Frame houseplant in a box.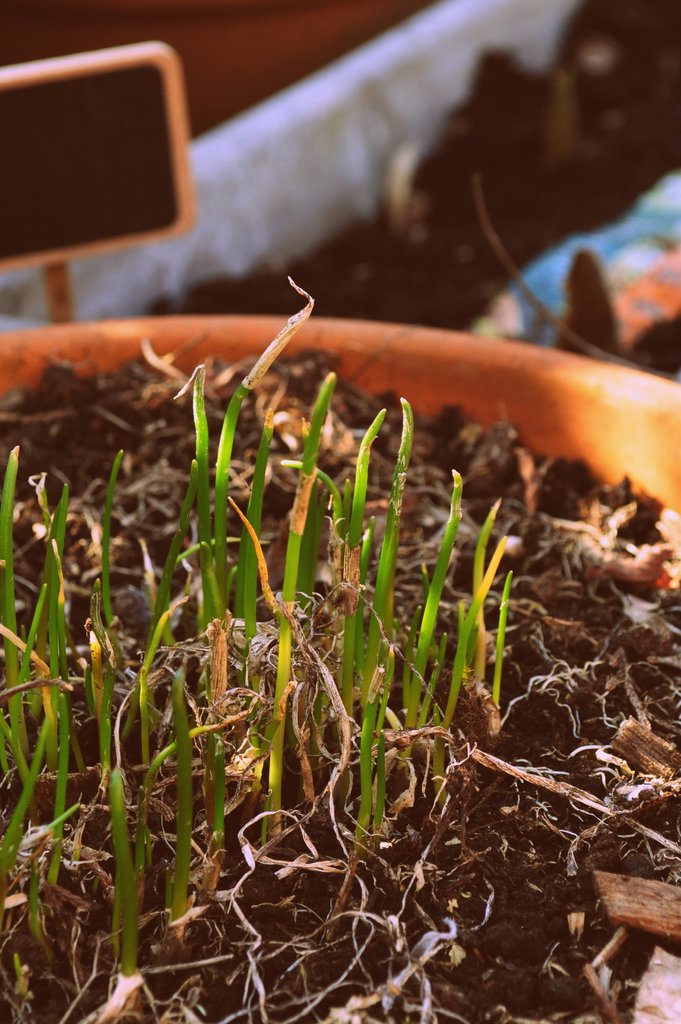
<region>0, 274, 680, 1023</region>.
